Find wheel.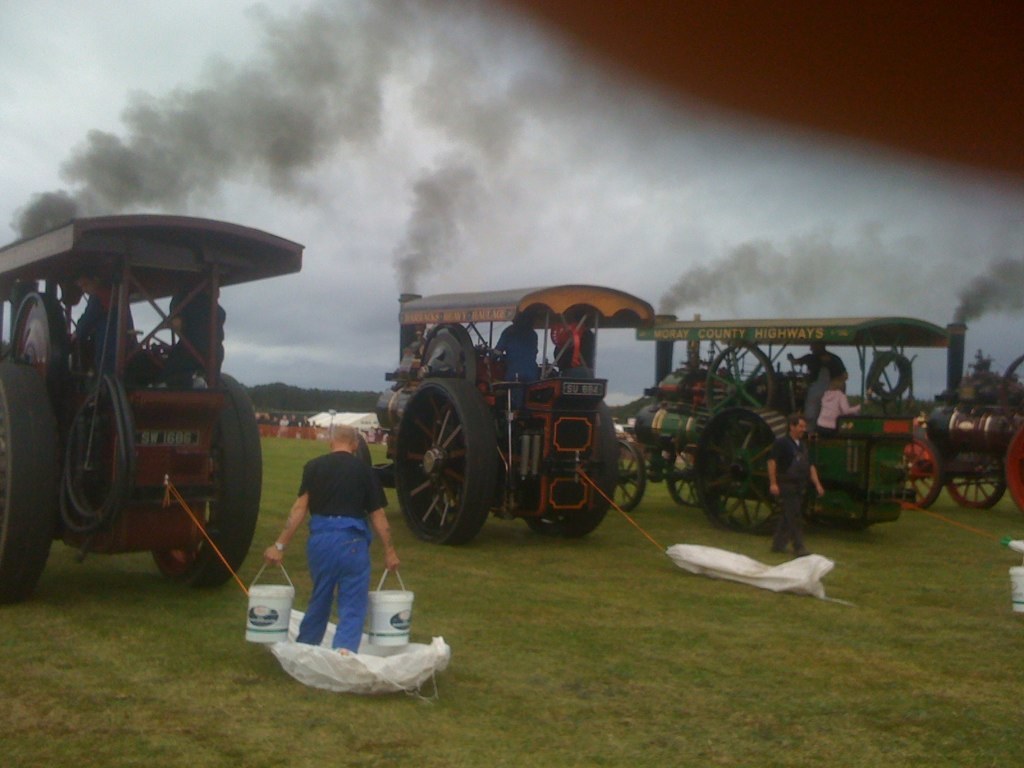
[left=153, top=372, right=263, bottom=589].
